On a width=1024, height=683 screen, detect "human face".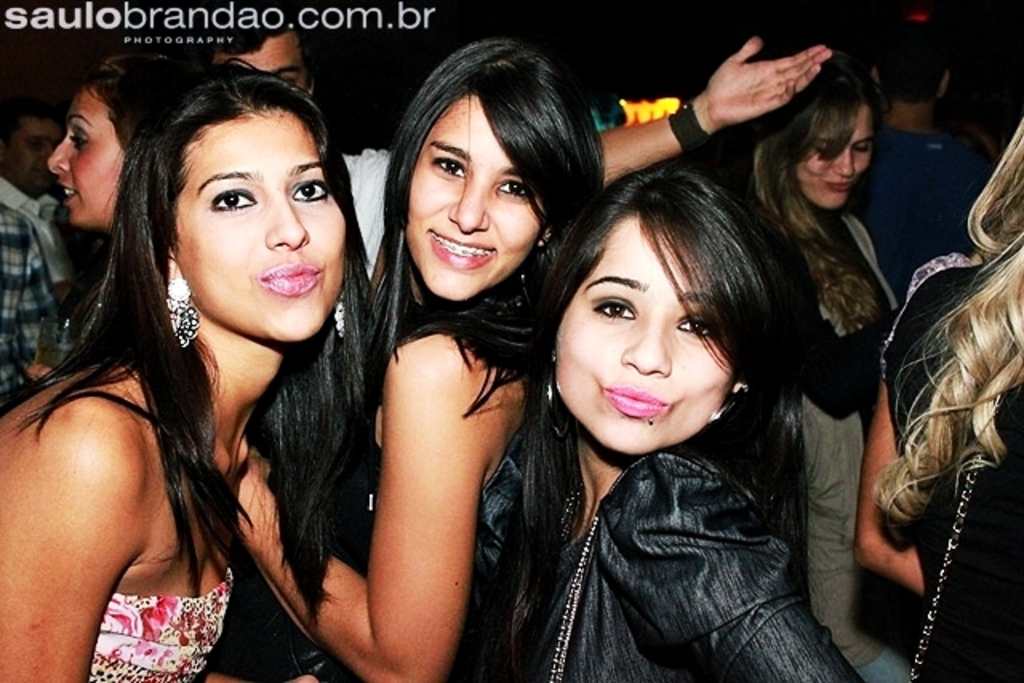
[216,30,309,94].
